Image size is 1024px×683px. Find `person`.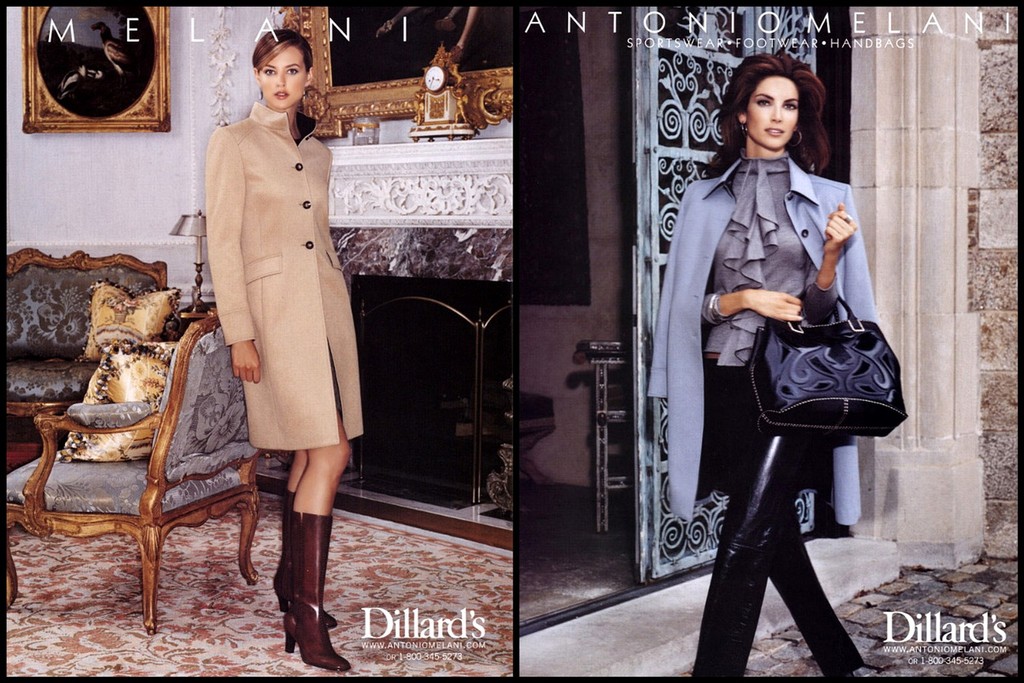
(201, 29, 364, 672).
